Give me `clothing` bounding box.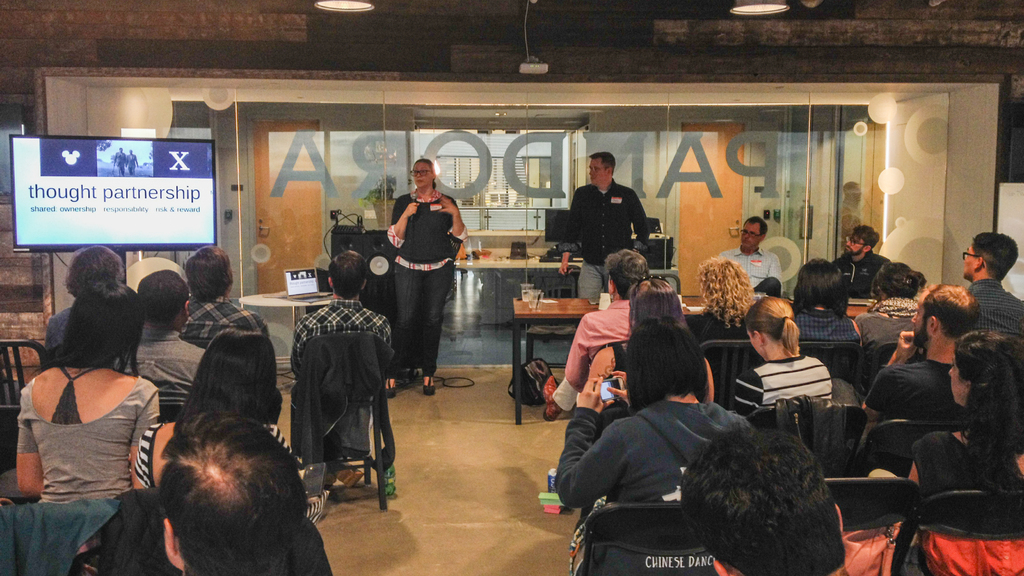
(291,300,385,382).
